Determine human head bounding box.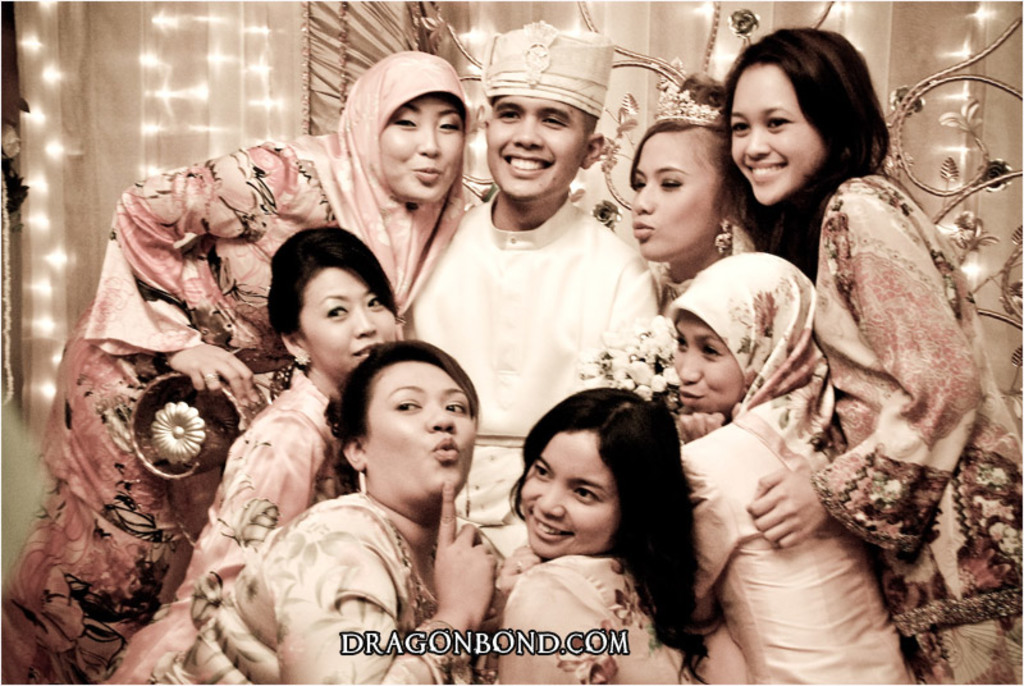
Determined: BBox(723, 24, 895, 215).
